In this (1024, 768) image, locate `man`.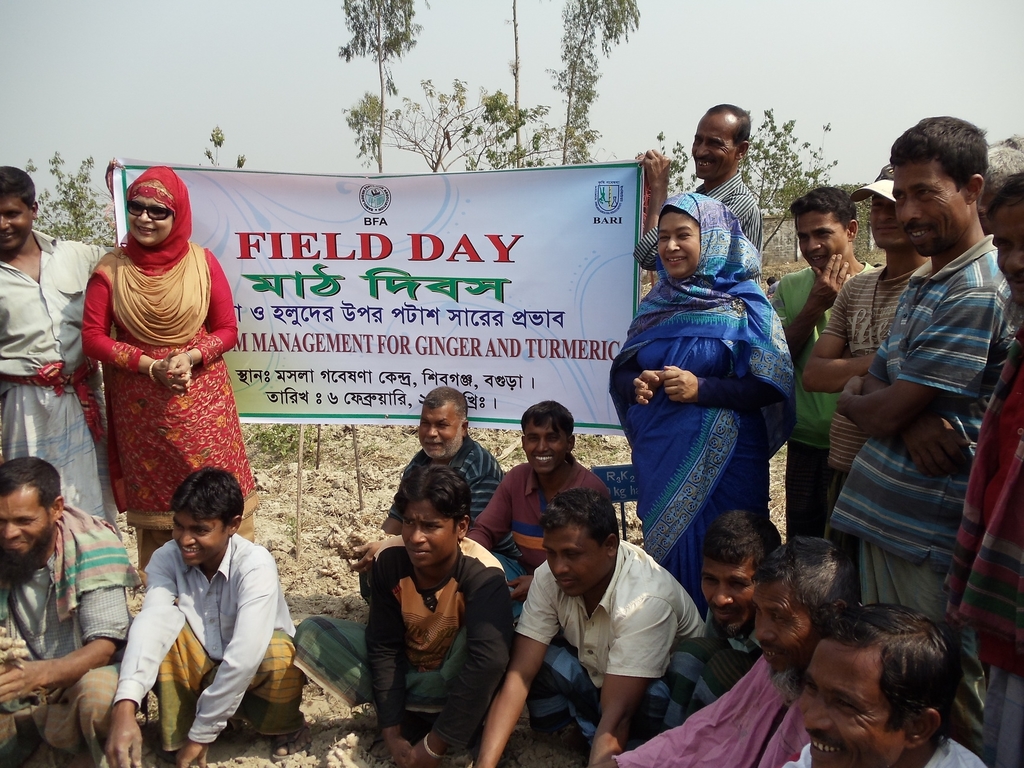
Bounding box: BBox(290, 460, 515, 767).
